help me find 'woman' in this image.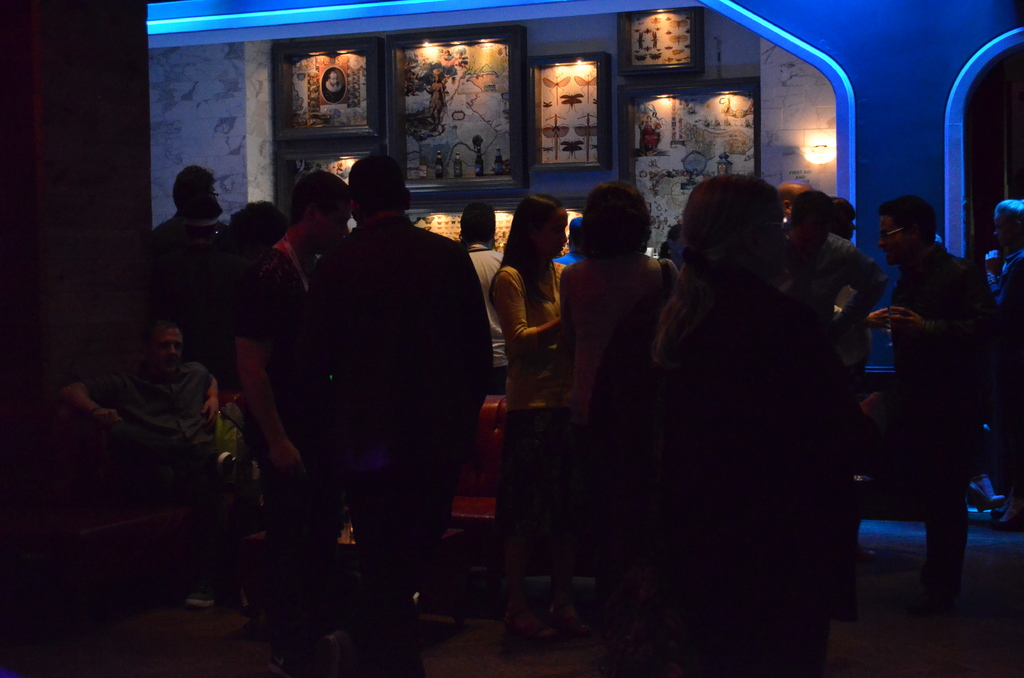
Found it: 647:176:879:677.
